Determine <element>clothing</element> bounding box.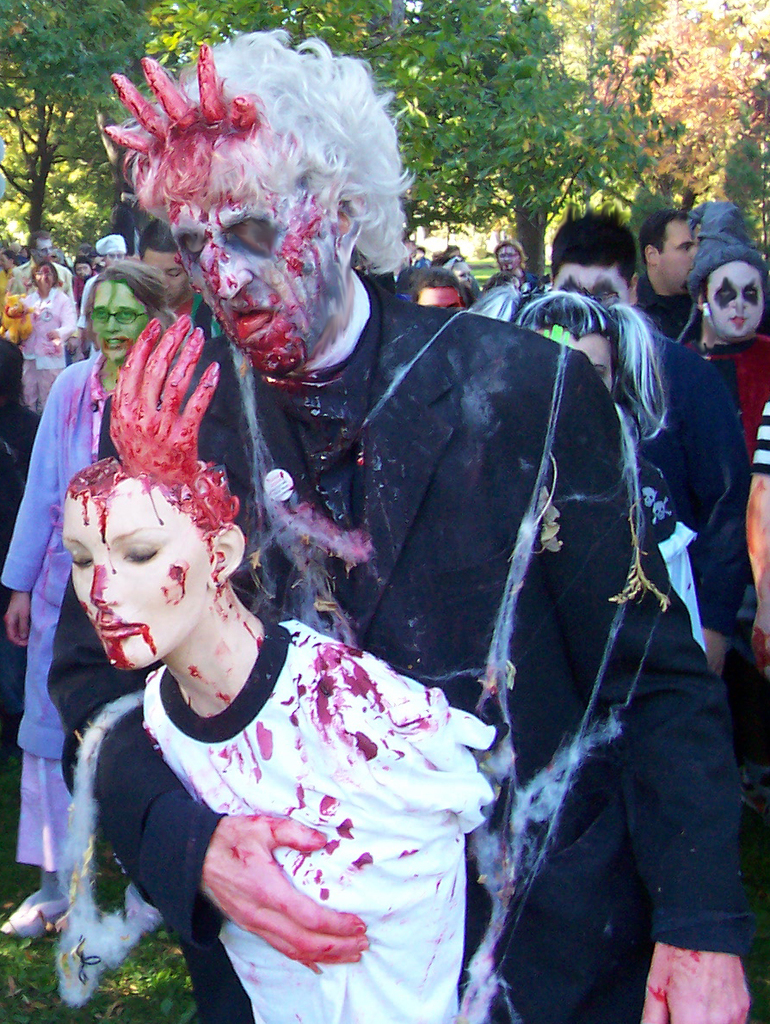
Determined: box(85, 231, 151, 345).
